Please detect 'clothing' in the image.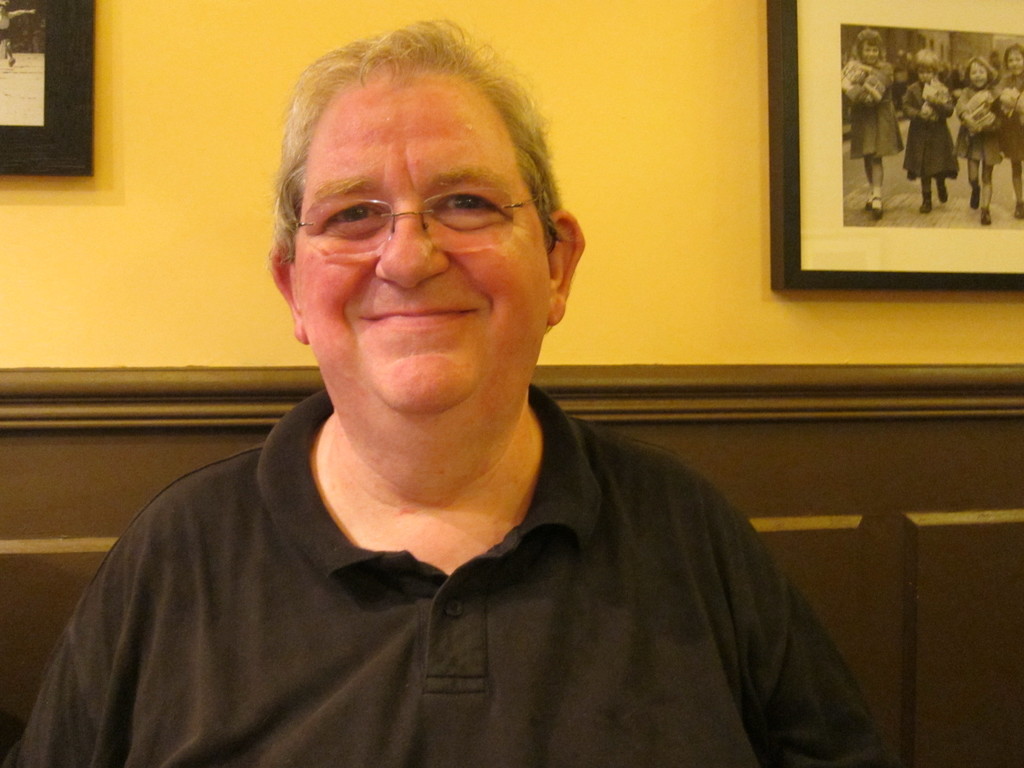
(1003, 75, 1023, 173).
